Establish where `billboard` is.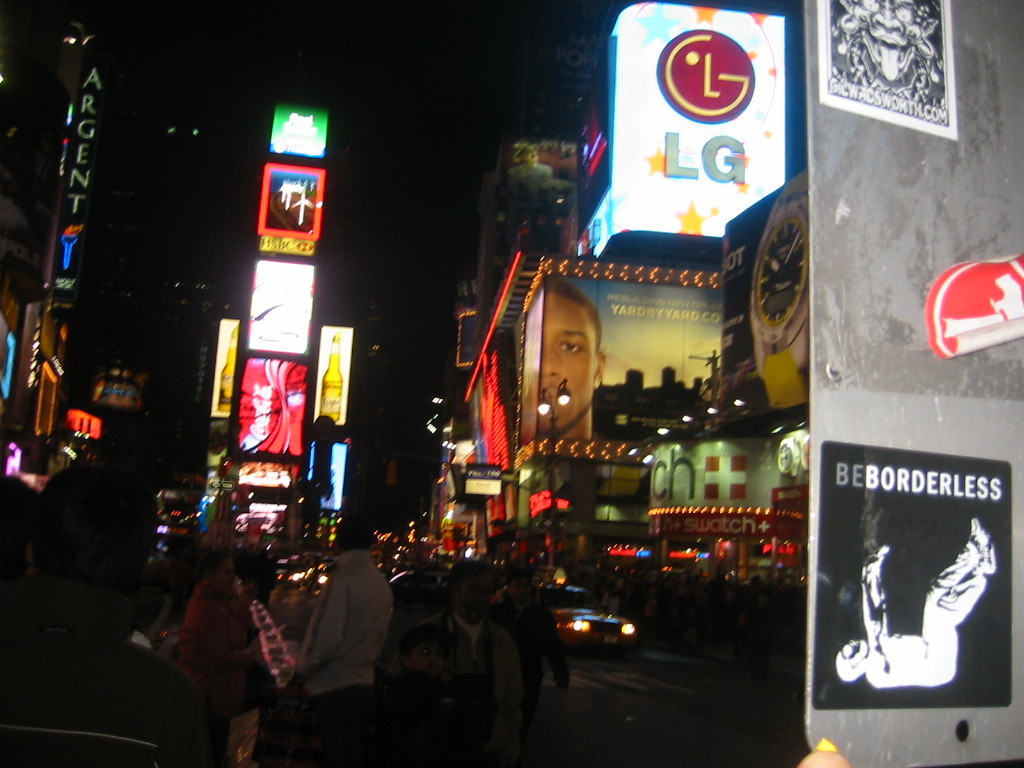
Established at <bbox>78, 359, 155, 433</bbox>.
